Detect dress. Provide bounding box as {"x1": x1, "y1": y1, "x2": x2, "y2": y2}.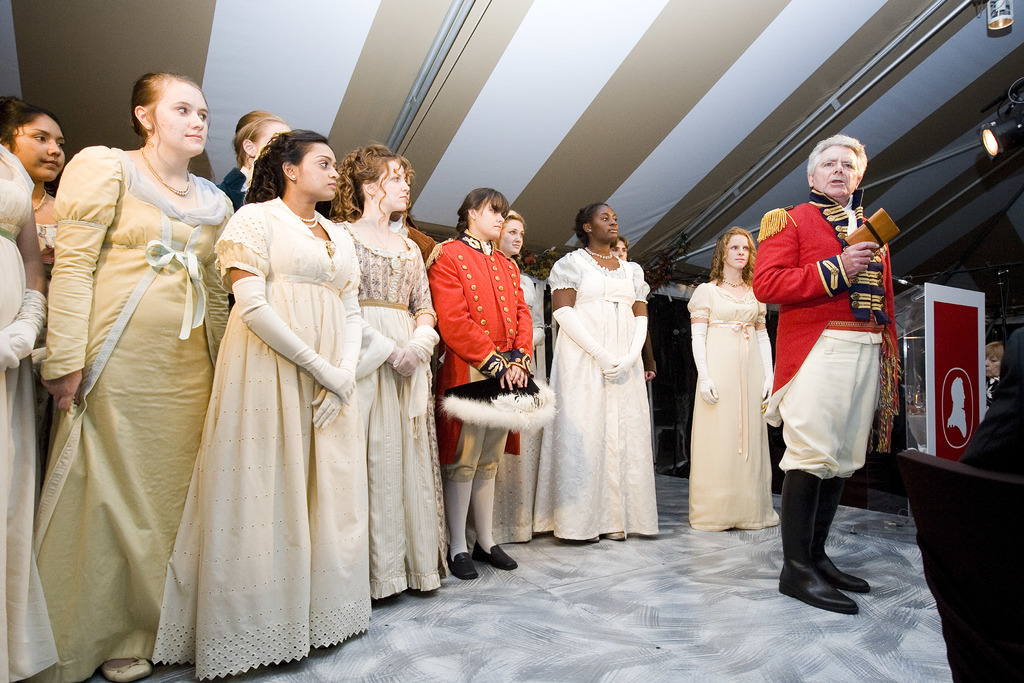
{"x1": 492, "y1": 265, "x2": 548, "y2": 541}.
